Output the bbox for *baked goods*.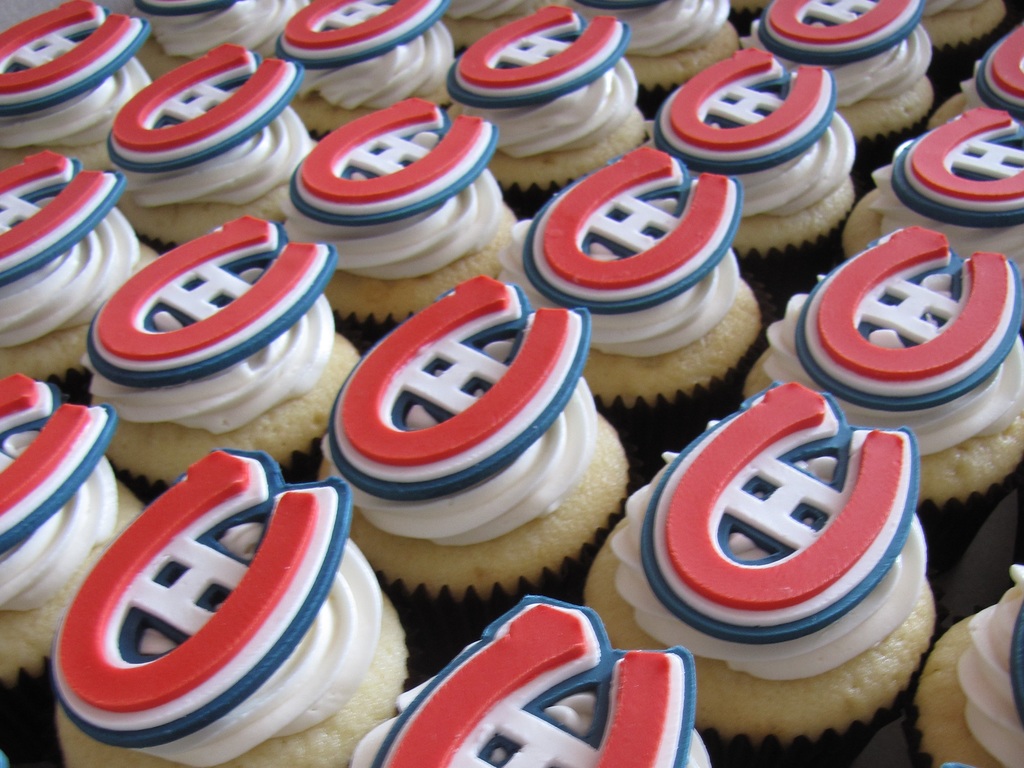
{"left": 269, "top": 0, "right": 460, "bottom": 135}.
